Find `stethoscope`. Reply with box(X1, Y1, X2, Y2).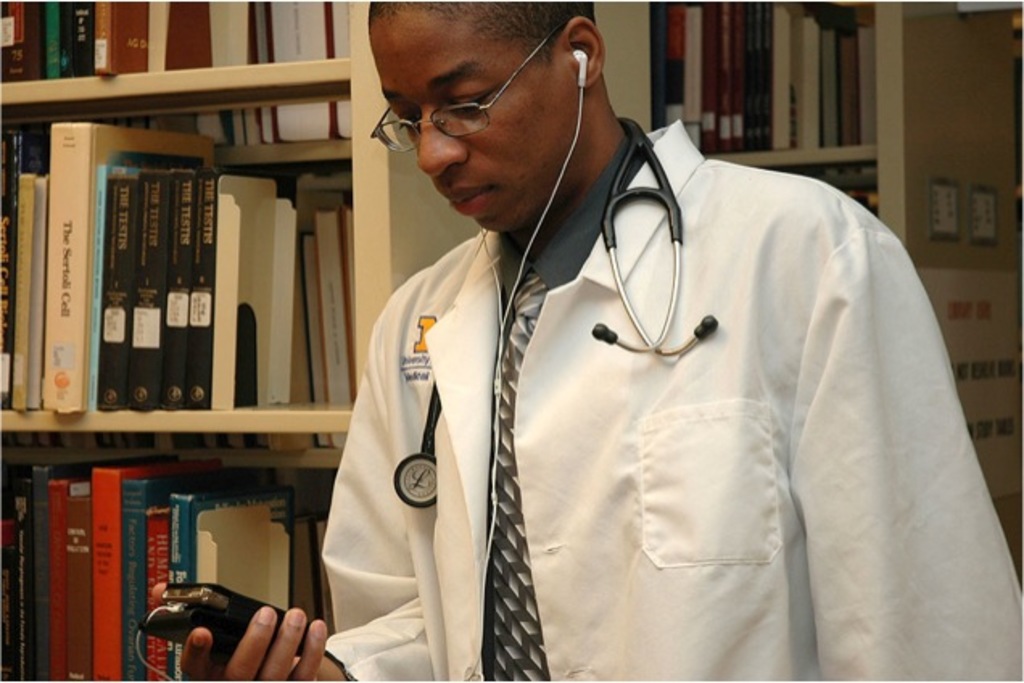
box(393, 114, 721, 509).
